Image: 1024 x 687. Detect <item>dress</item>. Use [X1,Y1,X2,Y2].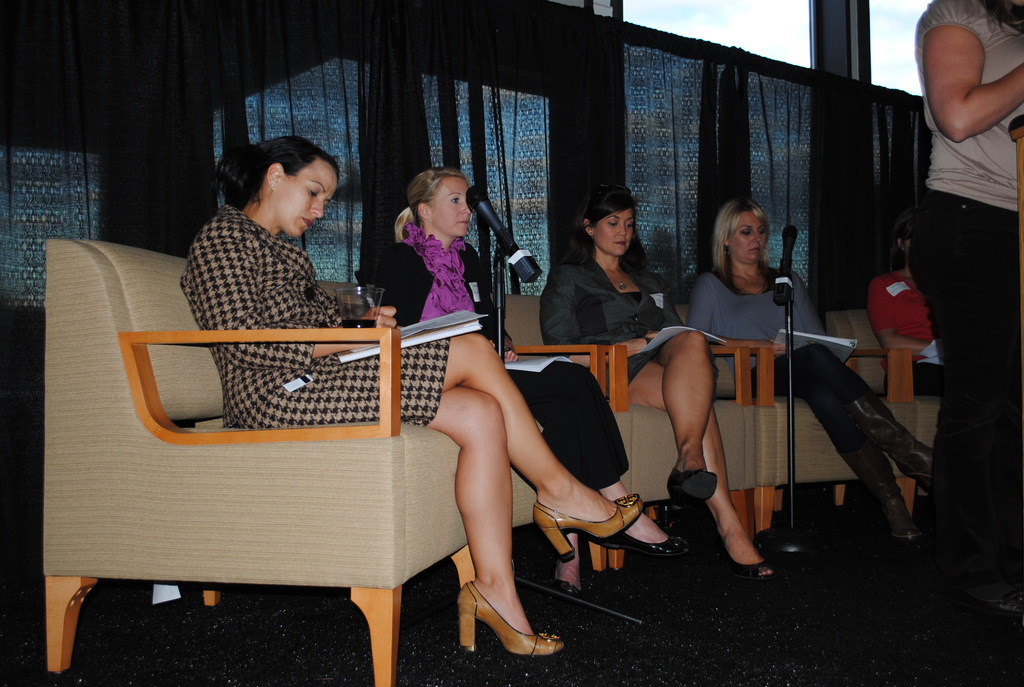
[179,201,452,429].
